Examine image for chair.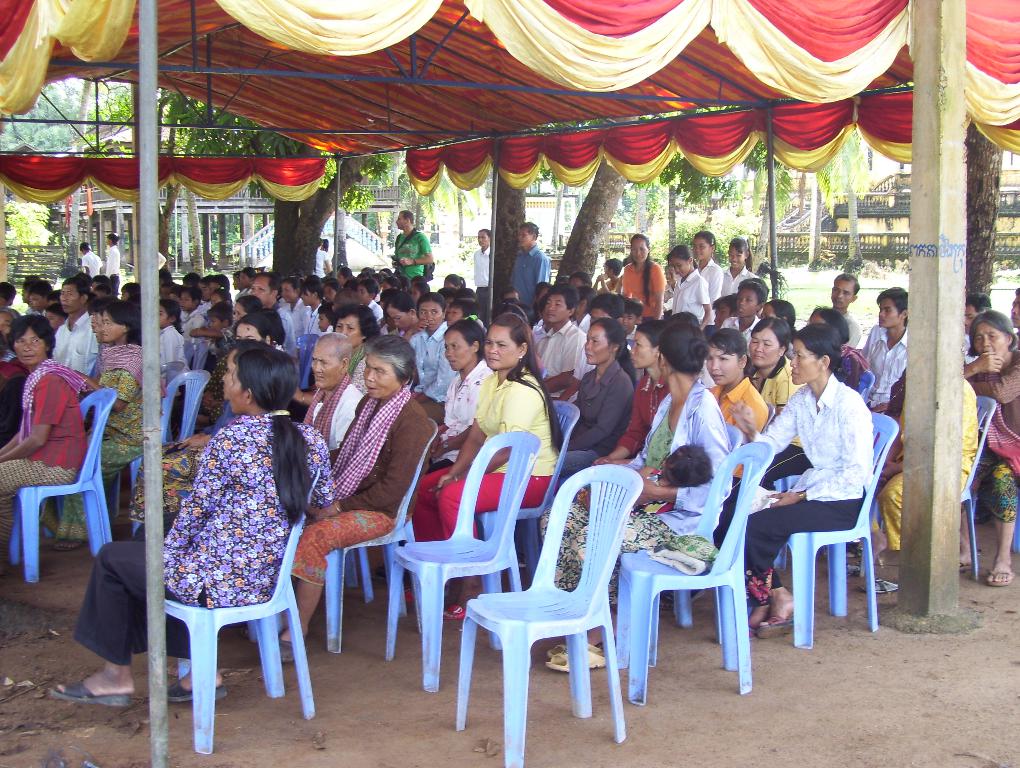
Examination result: left=856, top=370, right=875, bottom=398.
